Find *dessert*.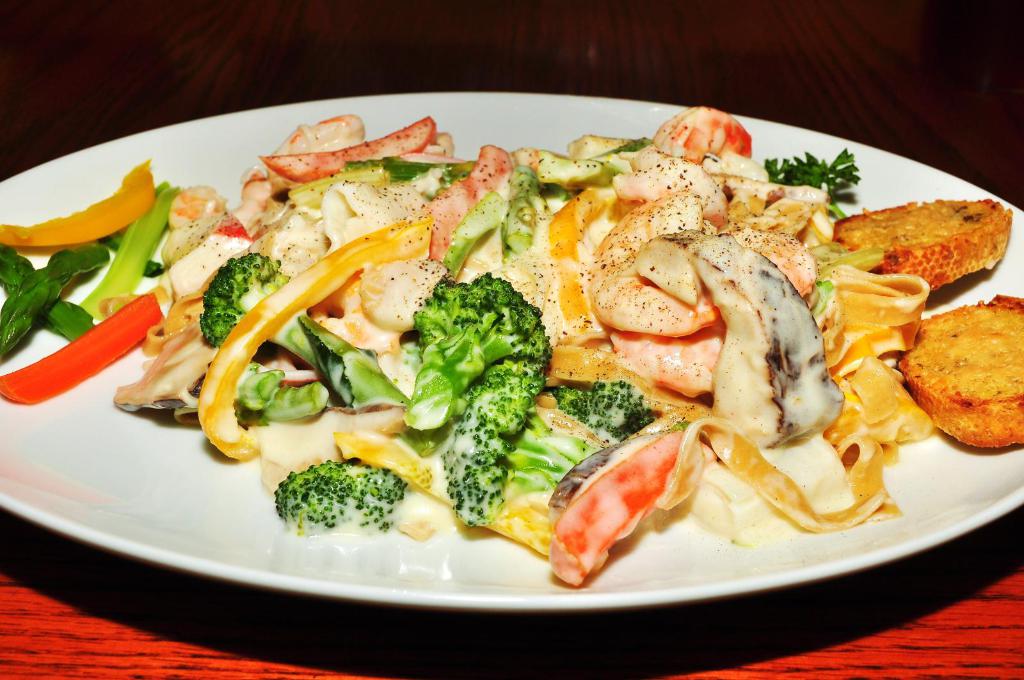
box(0, 121, 1001, 597).
